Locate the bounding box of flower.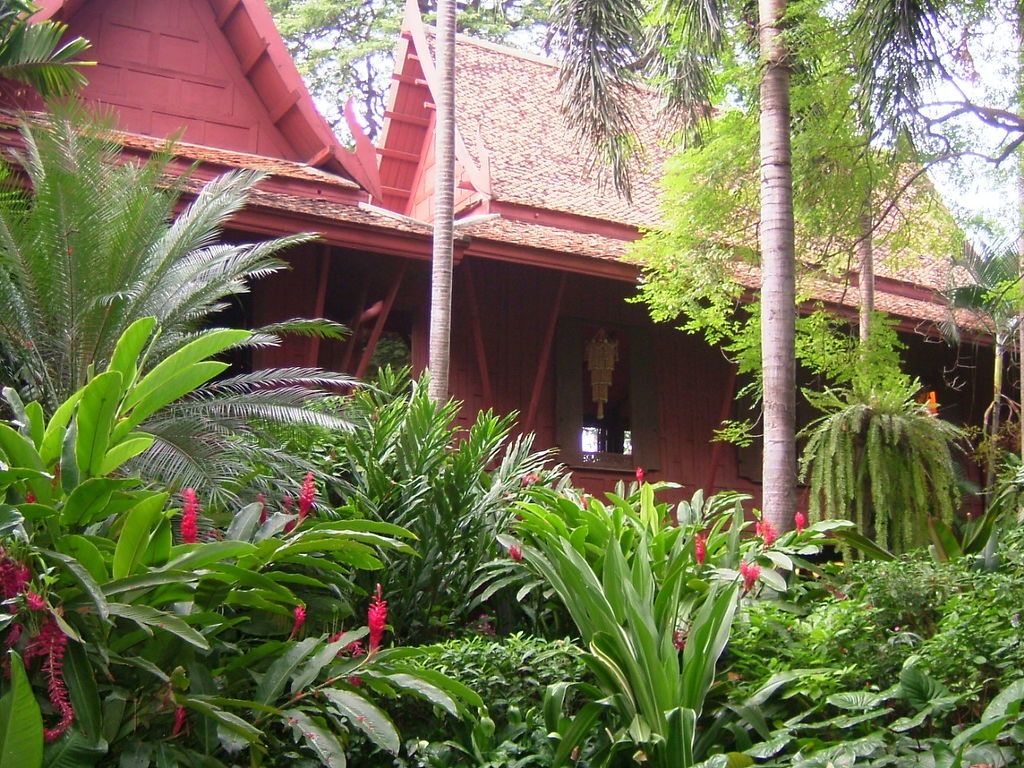
Bounding box: x1=696, y1=535, x2=704, y2=563.
